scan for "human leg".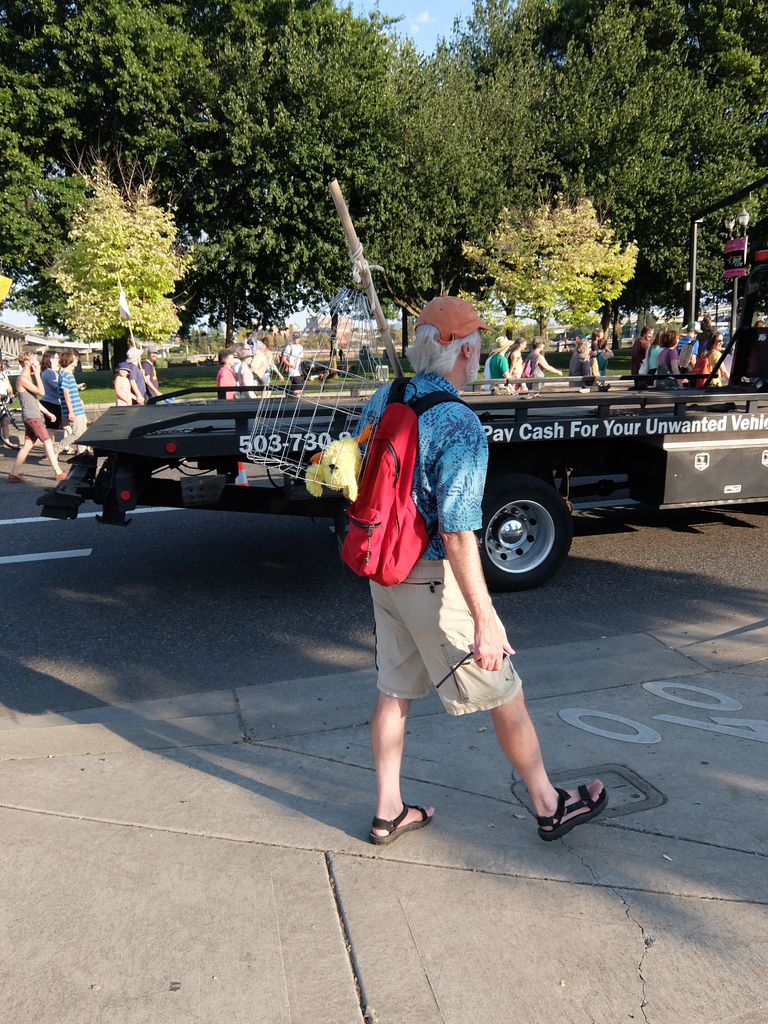
Scan result: bbox(374, 580, 429, 844).
